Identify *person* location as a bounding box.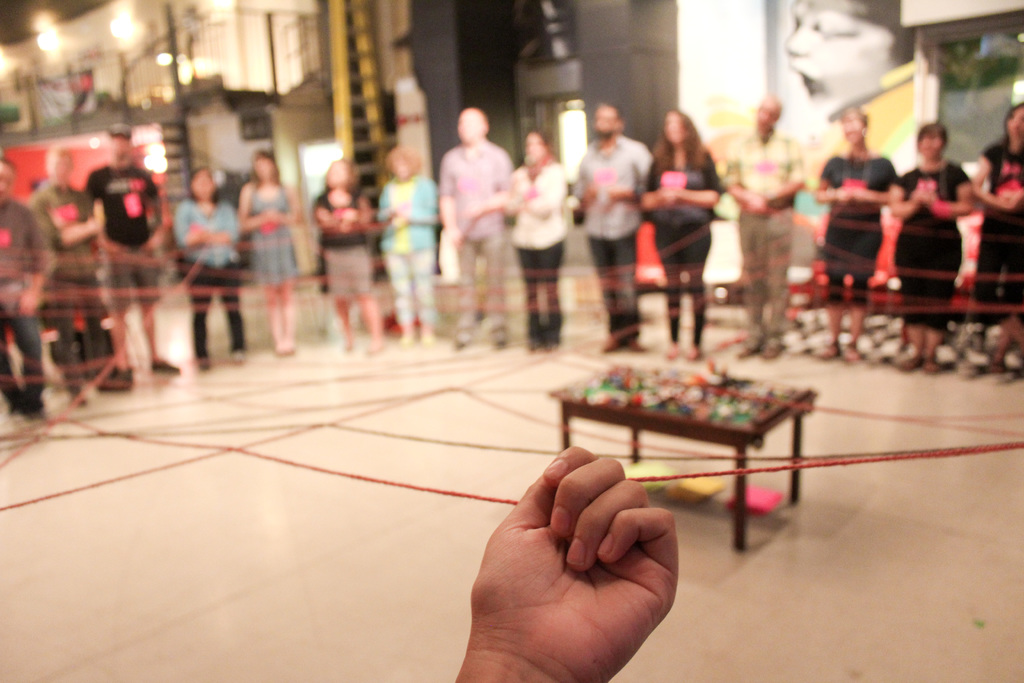
(left=85, top=129, right=170, bottom=384).
